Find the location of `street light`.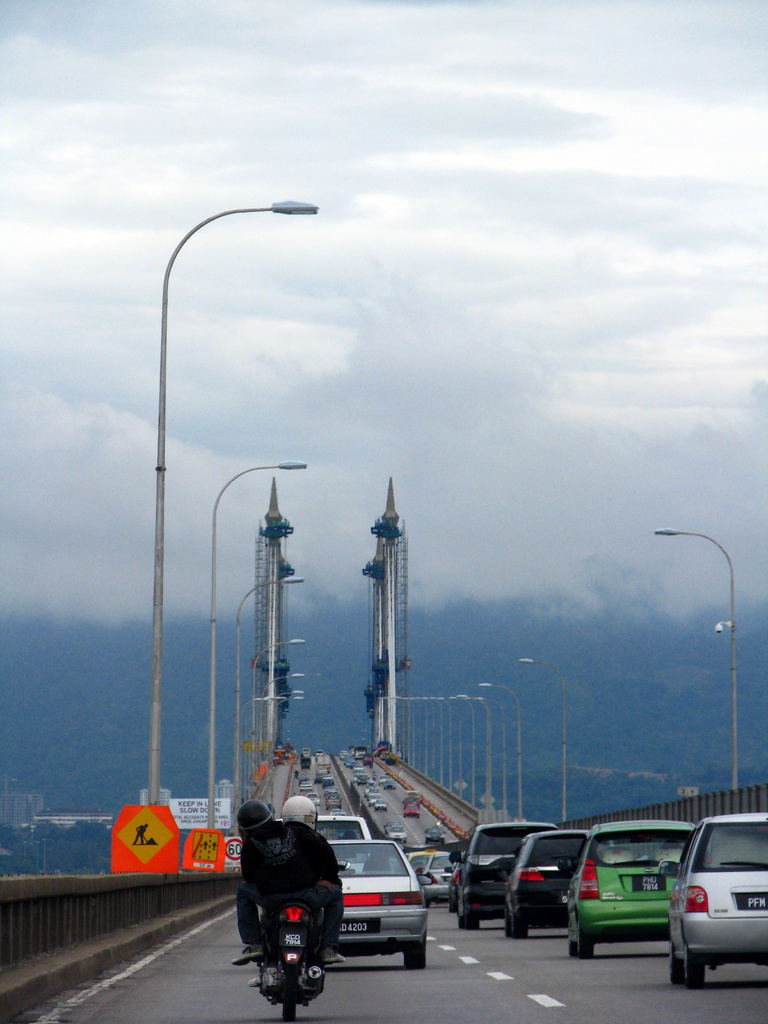
Location: l=241, t=631, r=310, b=804.
